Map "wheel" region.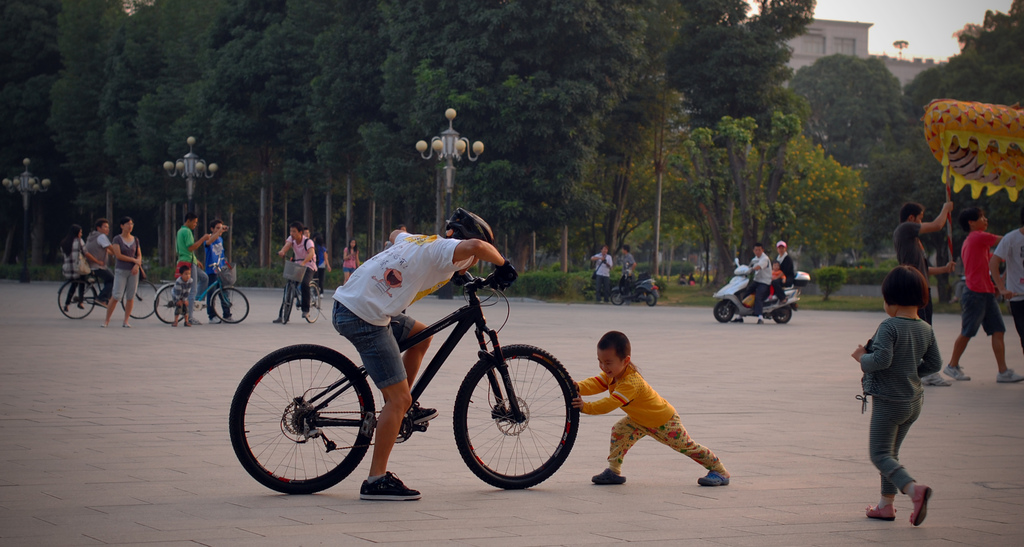
Mapped to <bbox>712, 301, 733, 322</bbox>.
